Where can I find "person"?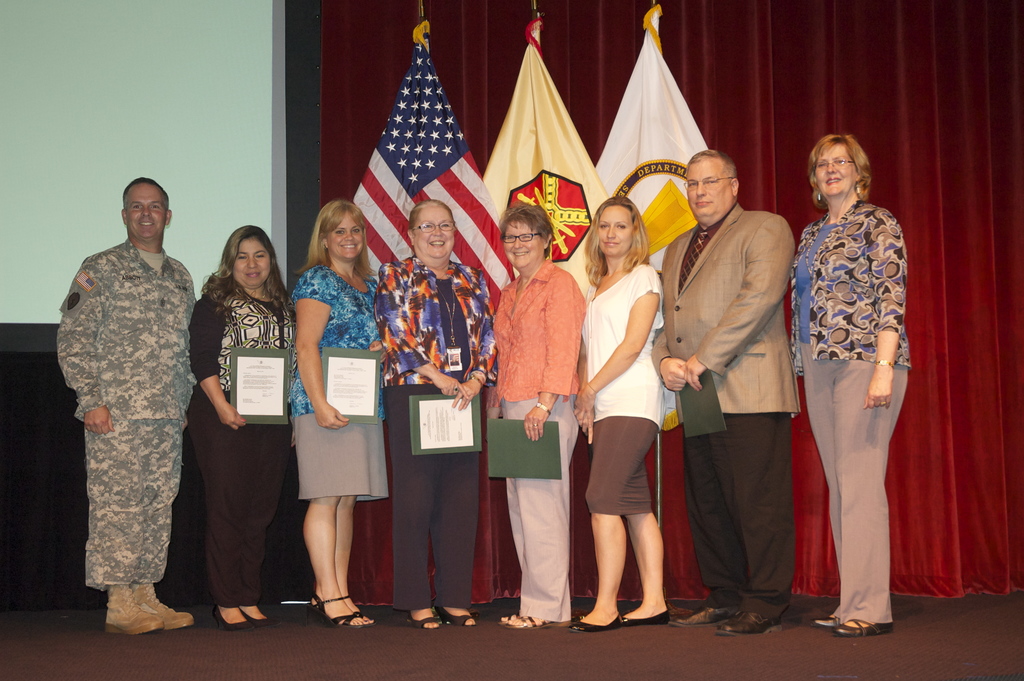
You can find it at 188/217/303/630.
